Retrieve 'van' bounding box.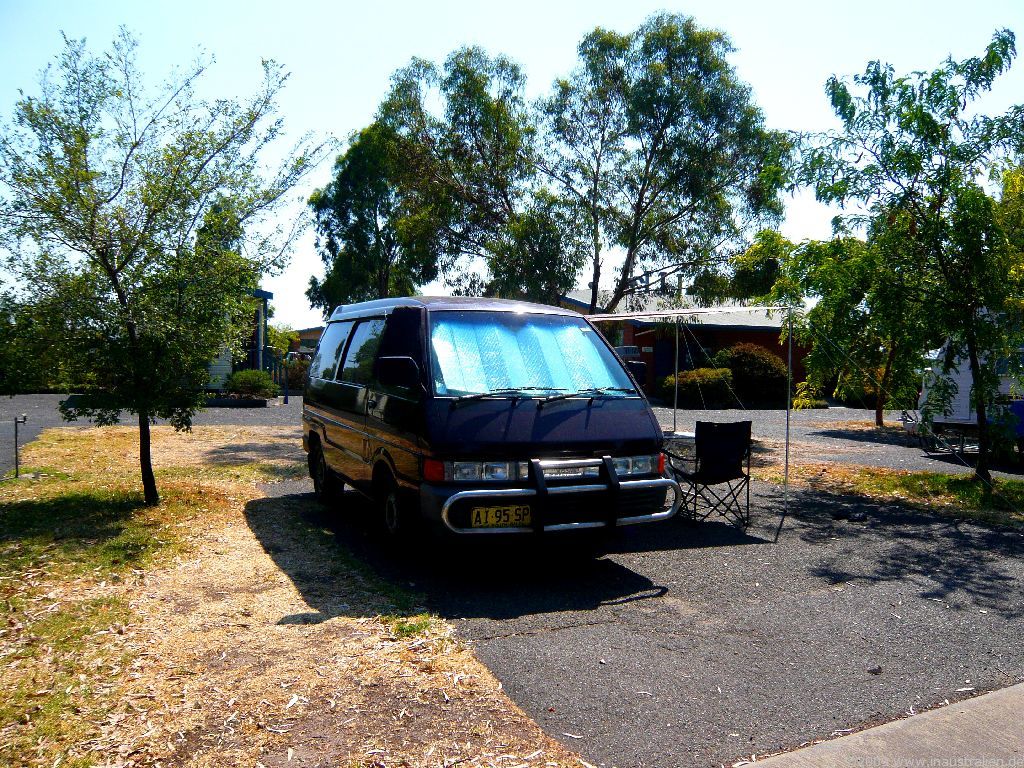
Bounding box: (left=295, top=292, right=683, bottom=567).
